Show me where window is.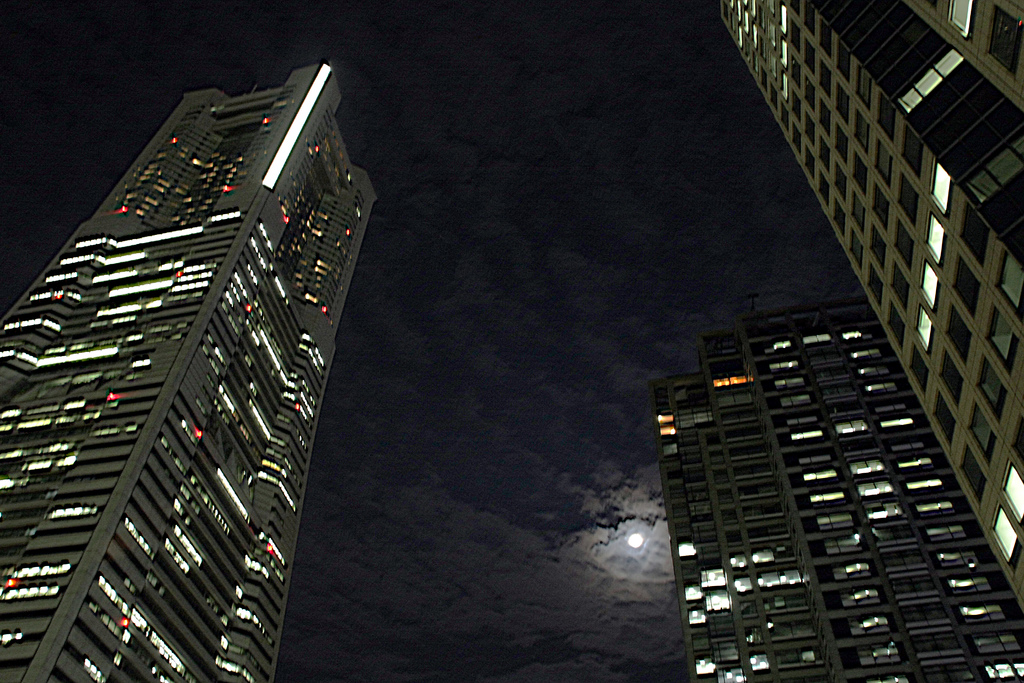
window is at [835,40,852,87].
